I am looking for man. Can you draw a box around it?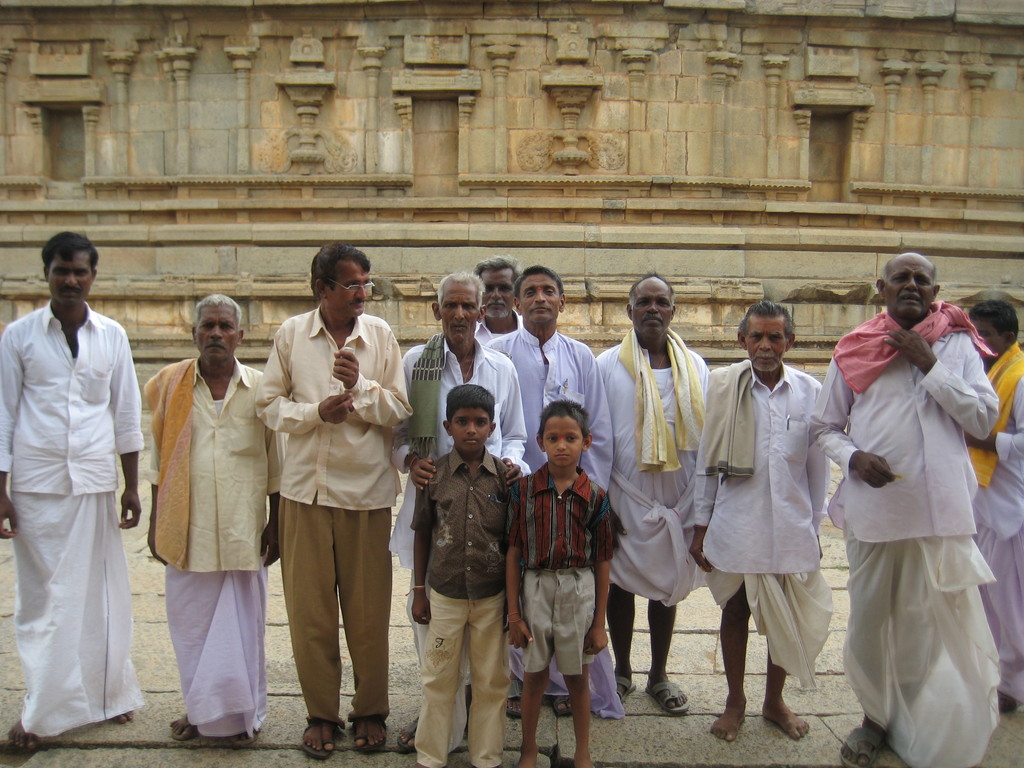
Sure, the bounding box is bbox(143, 290, 284, 740).
